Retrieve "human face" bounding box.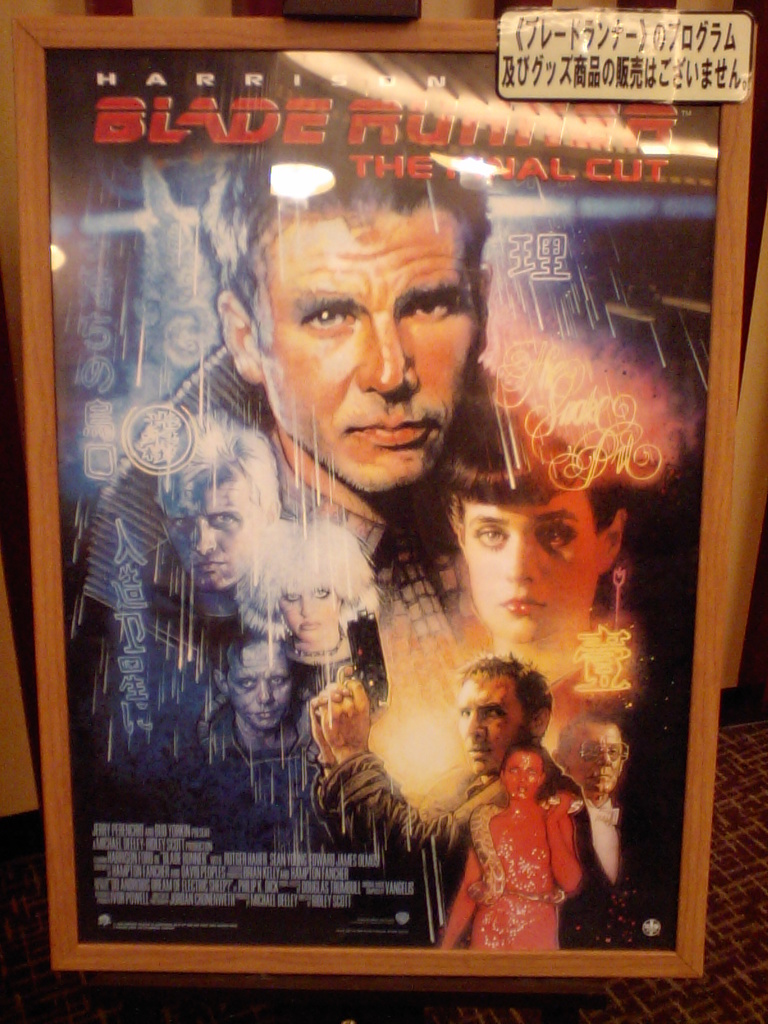
Bounding box: bbox=(566, 724, 622, 794).
